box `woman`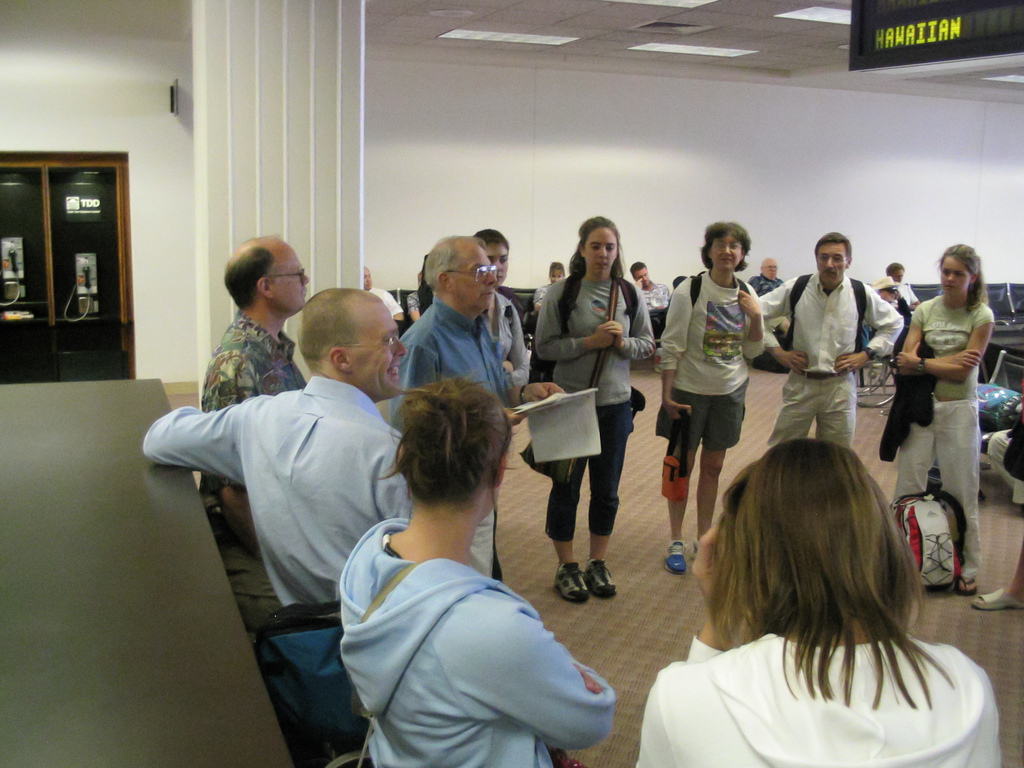
535,216,654,600
